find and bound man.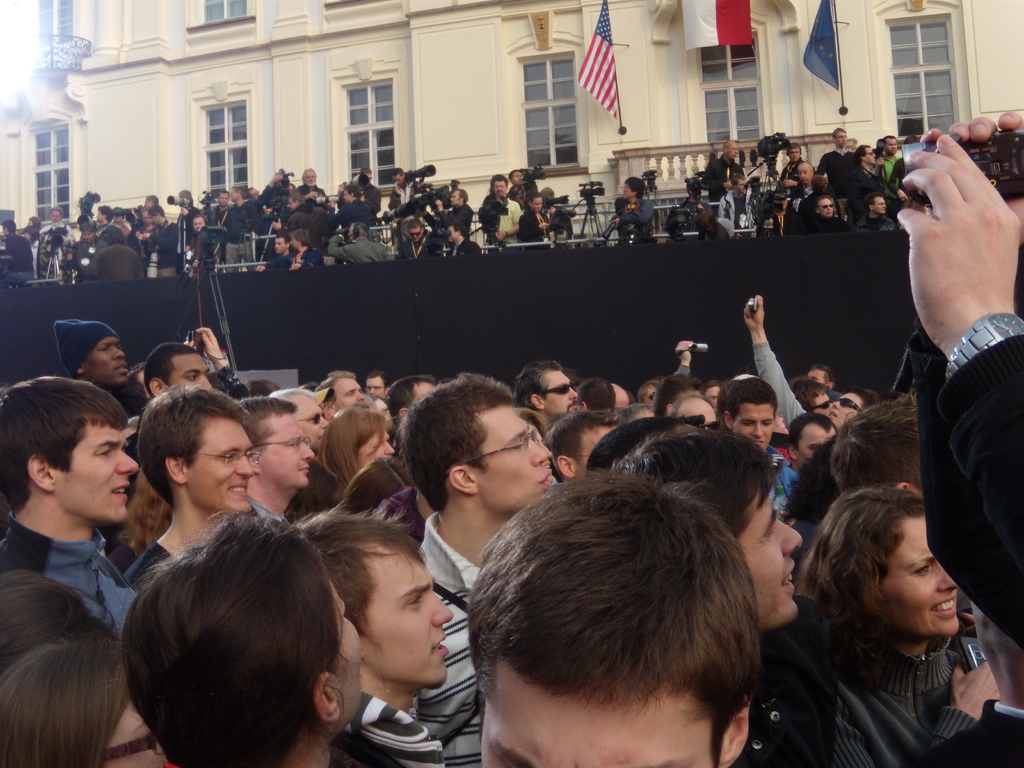
Bound: 88:201:109:244.
